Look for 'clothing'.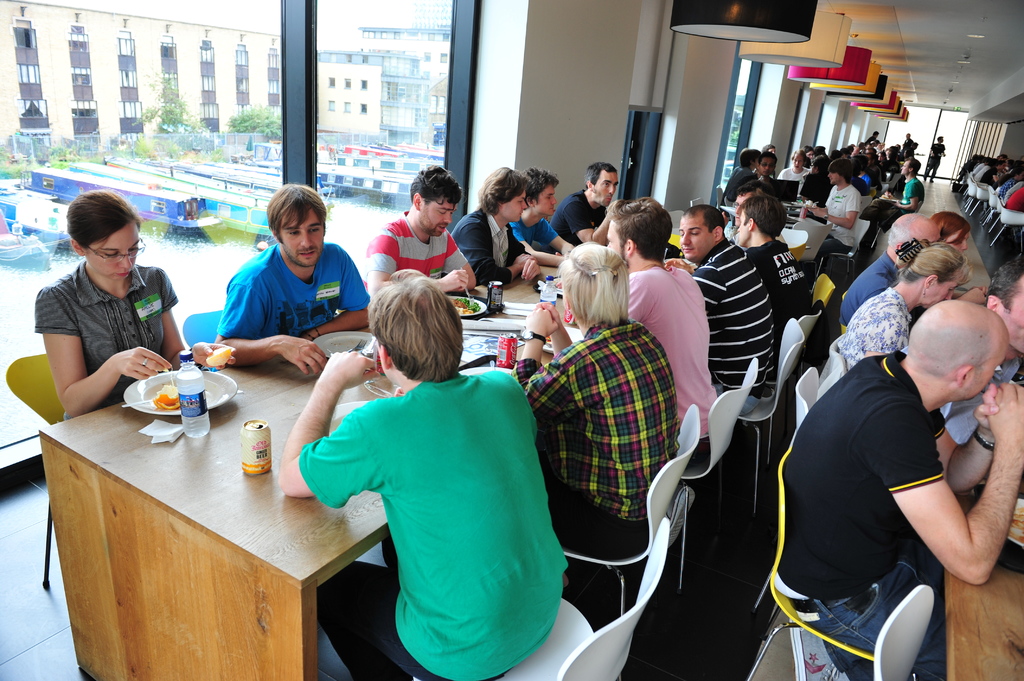
Found: box=[924, 142, 945, 179].
